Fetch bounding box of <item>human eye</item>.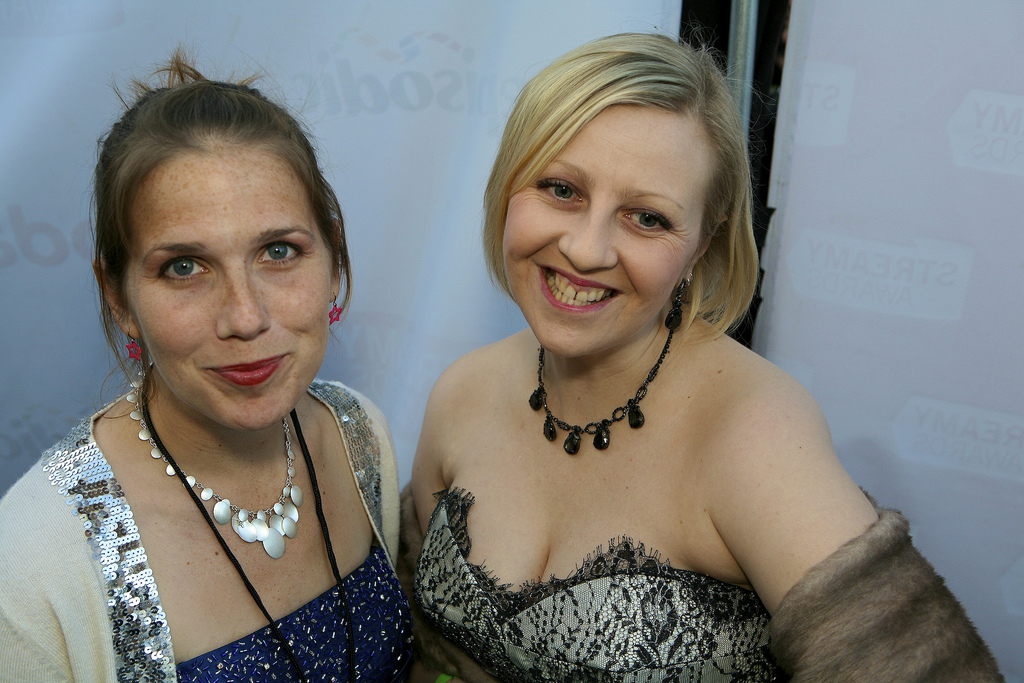
Bbox: locate(153, 251, 213, 290).
